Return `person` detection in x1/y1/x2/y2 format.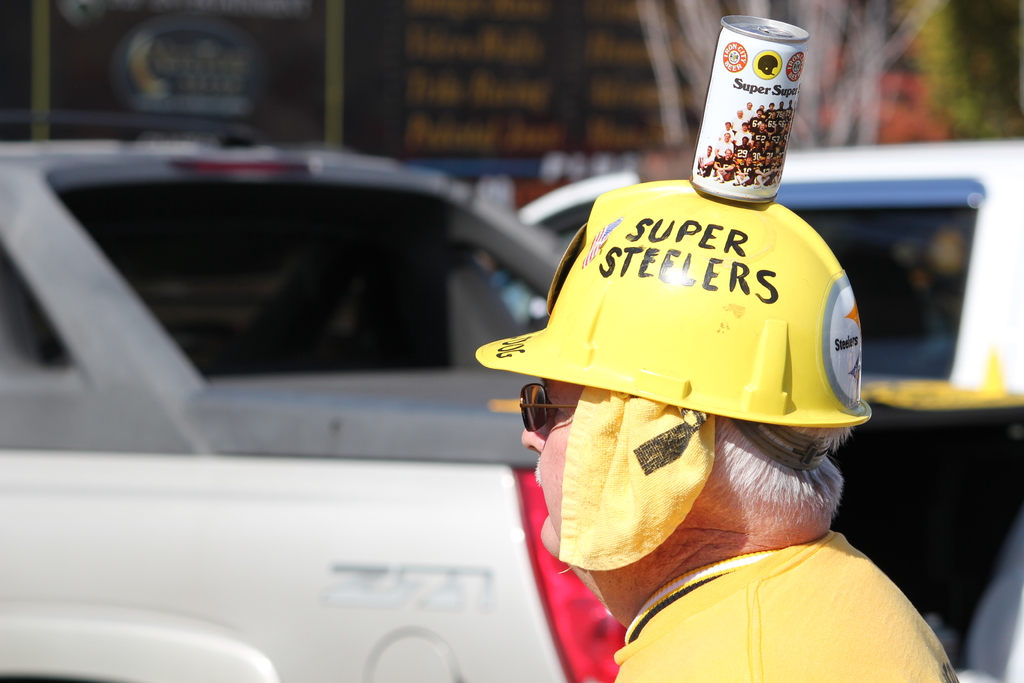
766/103/776/115.
